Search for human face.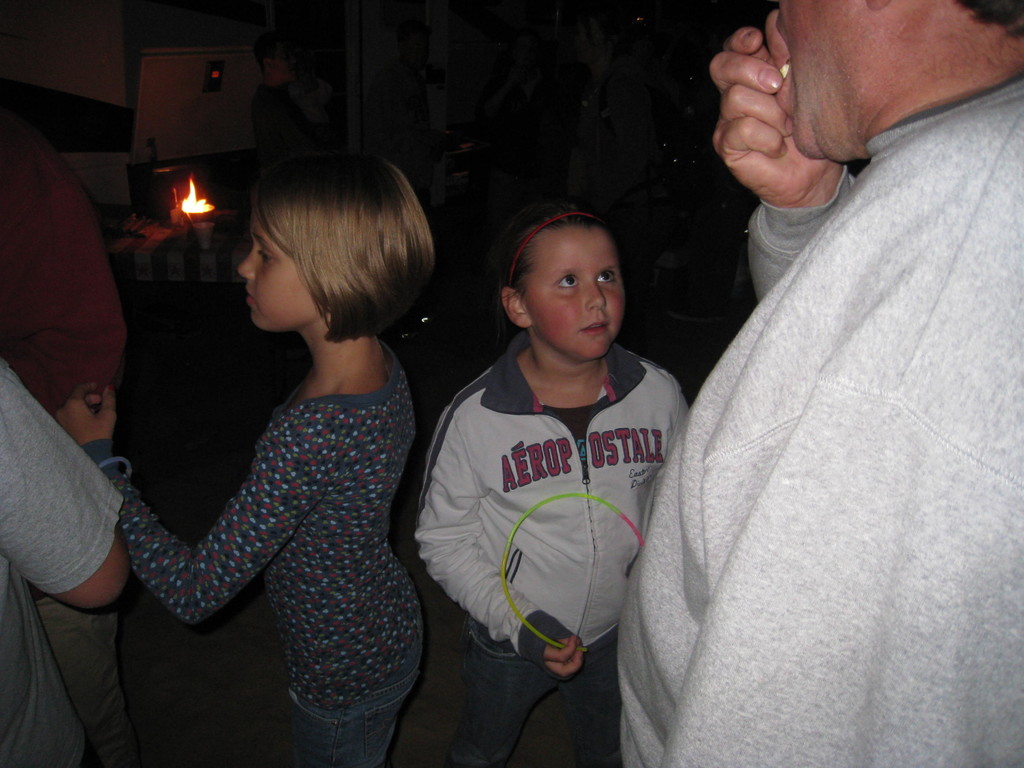
Found at left=527, top=234, right=625, bottom=363.
